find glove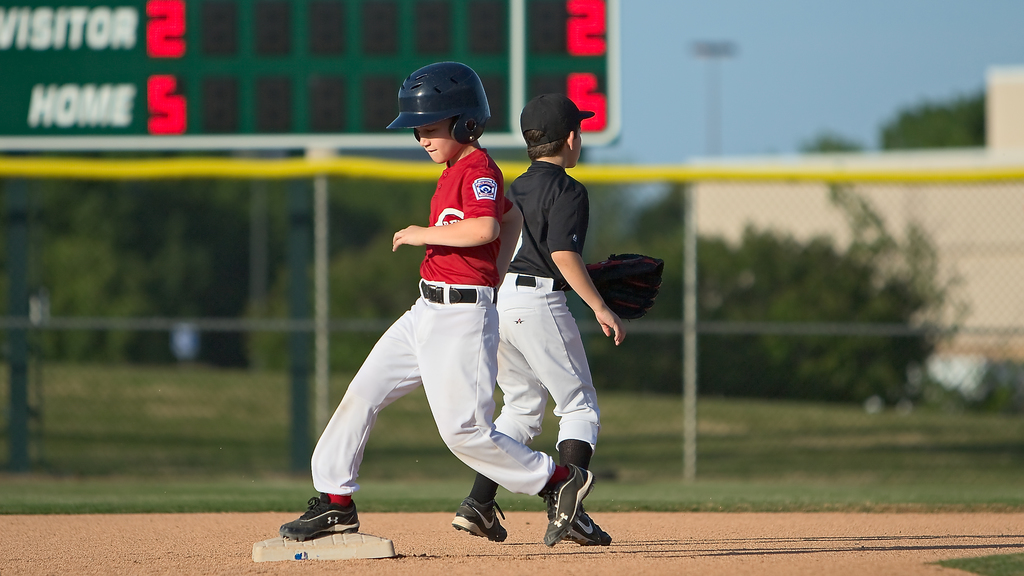
pyautogui.locateOnScreen(581, 244, 671, 319)
